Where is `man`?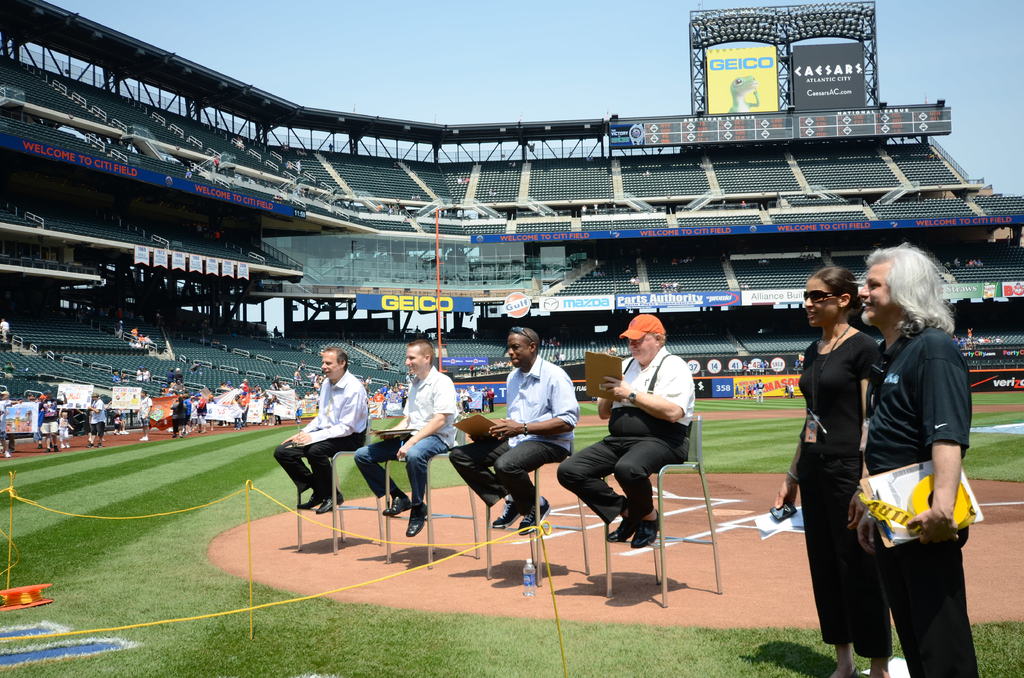
select_region(0, 319, 9, 342).
